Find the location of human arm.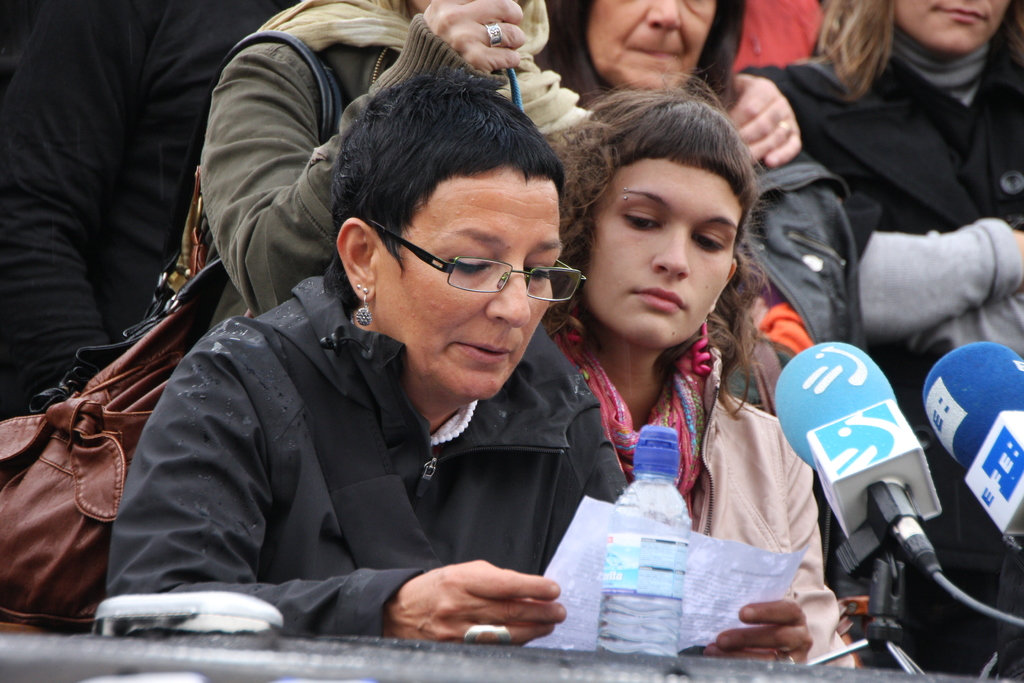
Location: [x1=801, y1=228, x2=1023, y2=371].
